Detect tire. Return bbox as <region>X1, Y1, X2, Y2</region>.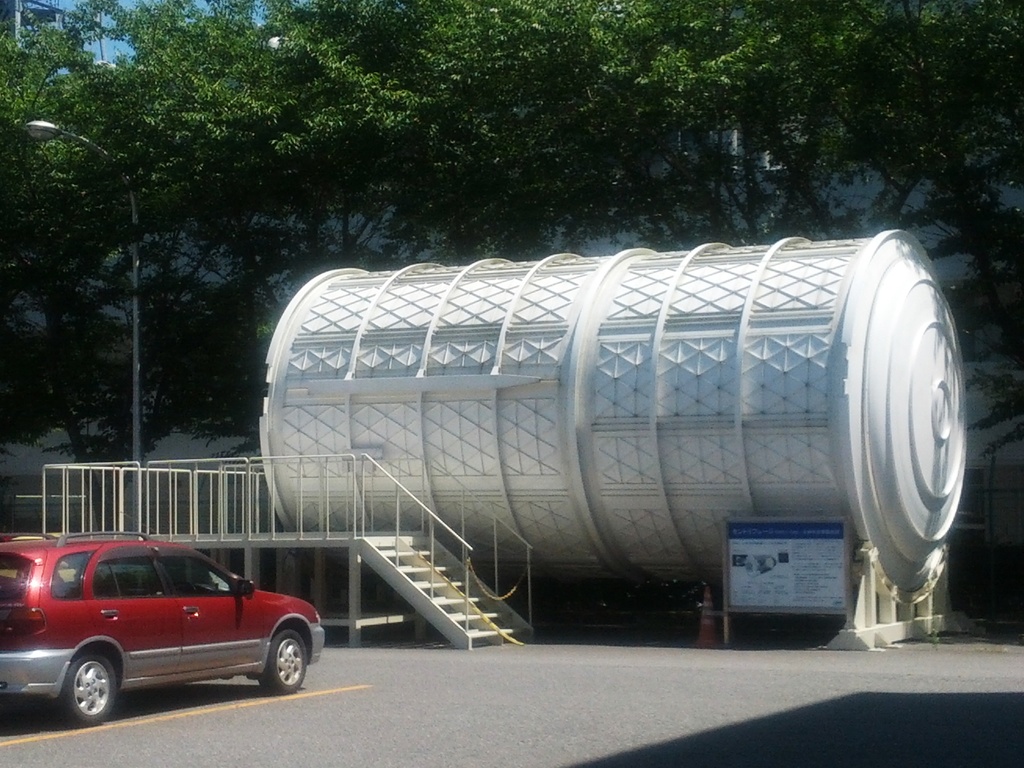
<region>56, 648, 123, 724</region>.
